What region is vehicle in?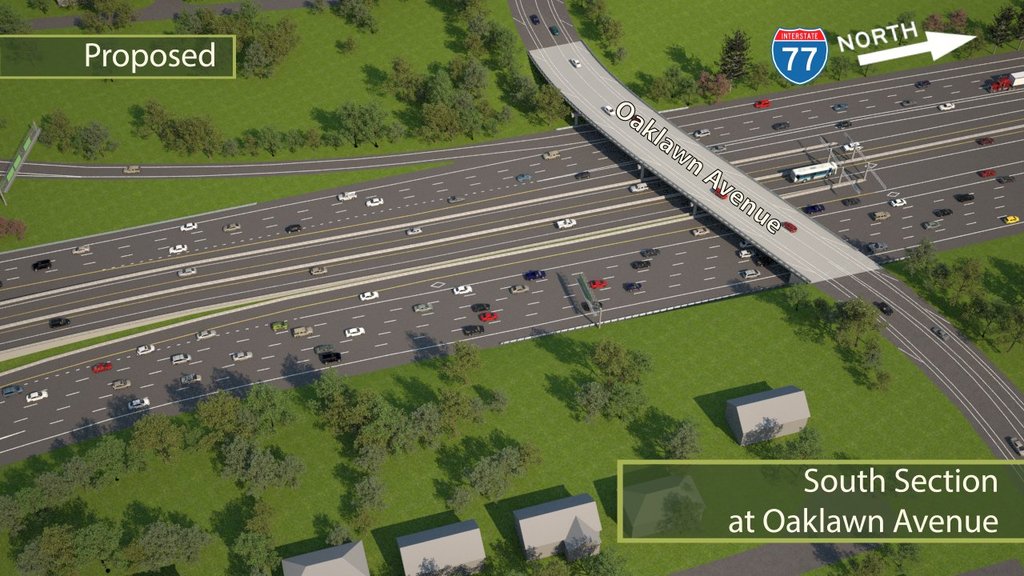
{"left": 556, "top": 215, "right": 576, "bottom": 230}.
